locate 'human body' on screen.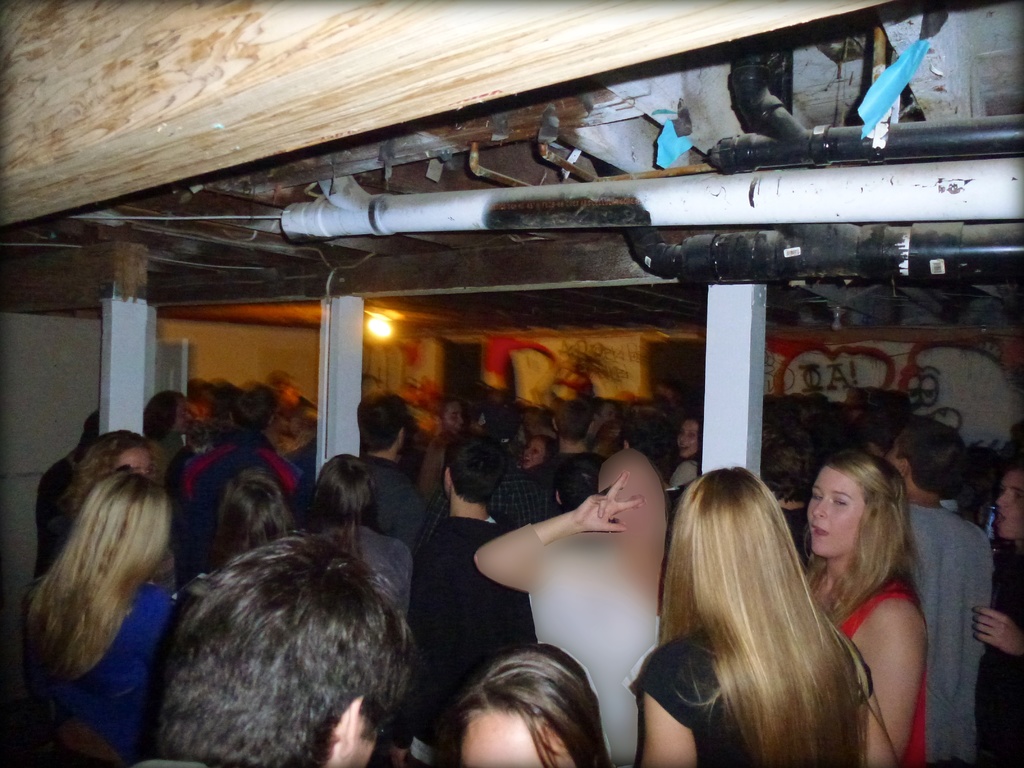
On screen at BBox(134, 528, 419, 767).
